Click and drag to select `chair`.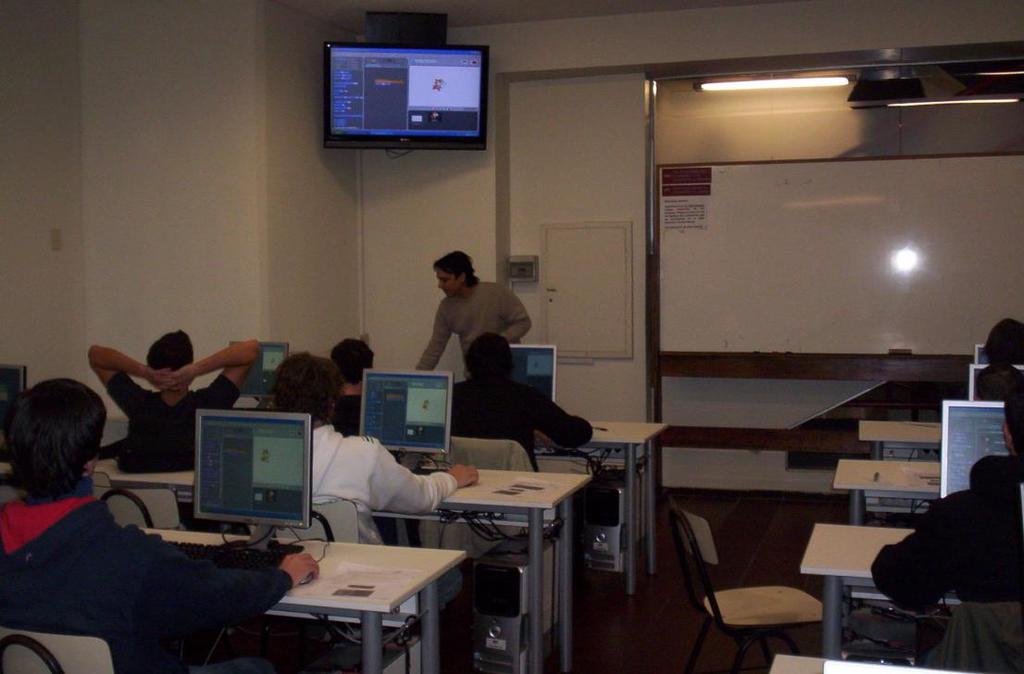
Selection: 677/496/852/668.
